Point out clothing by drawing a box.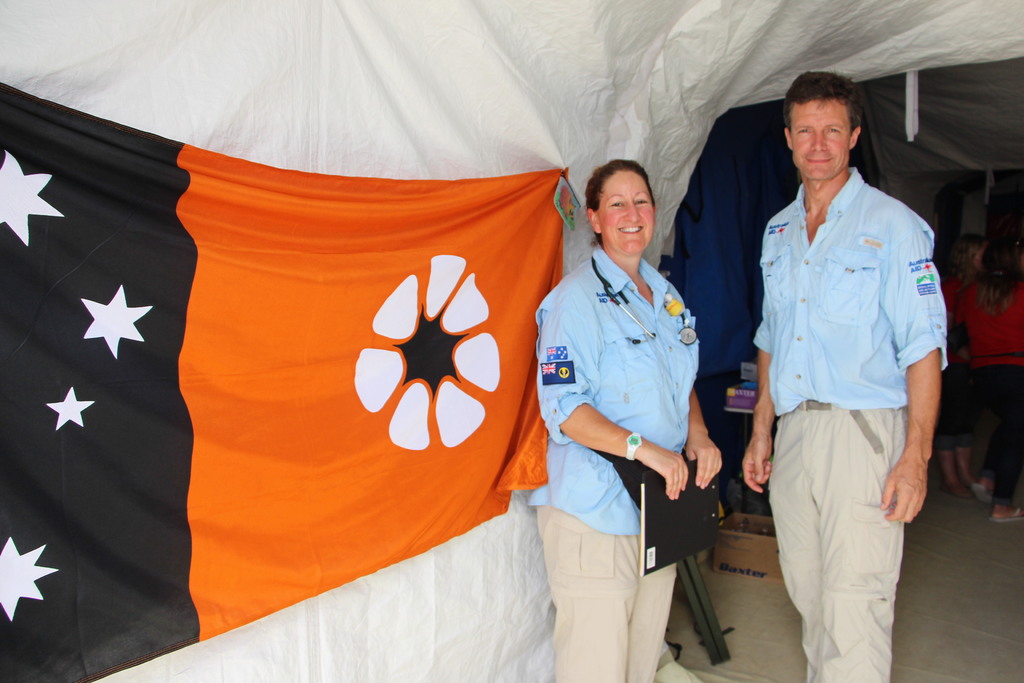
select_region(952, 255, 1023, 504).
